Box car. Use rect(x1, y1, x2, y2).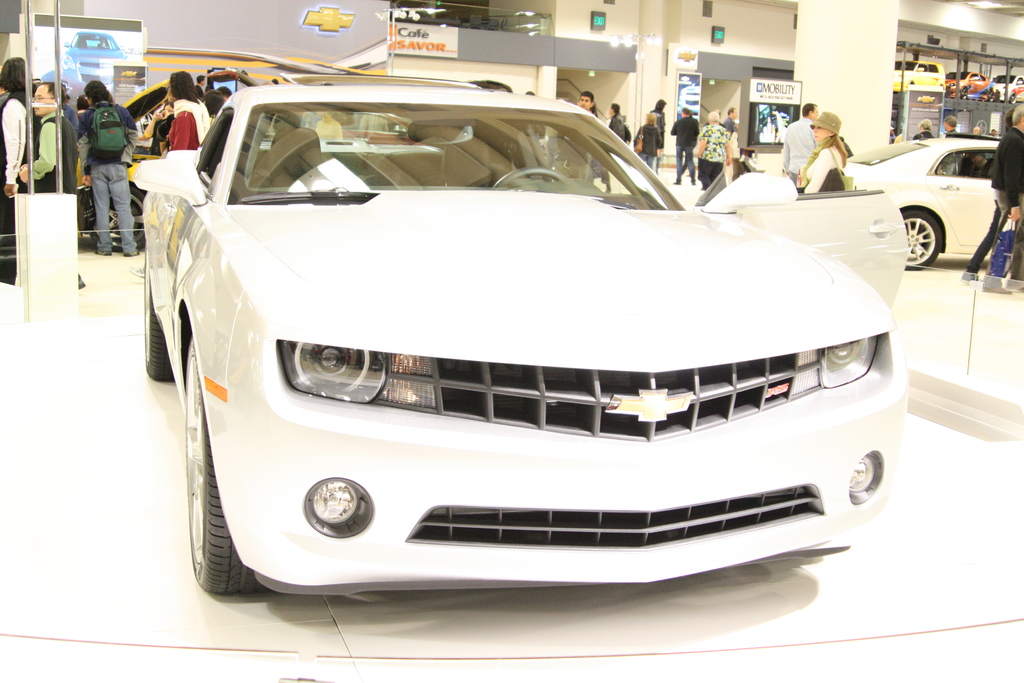
rect(72, 63, 271, 247).
